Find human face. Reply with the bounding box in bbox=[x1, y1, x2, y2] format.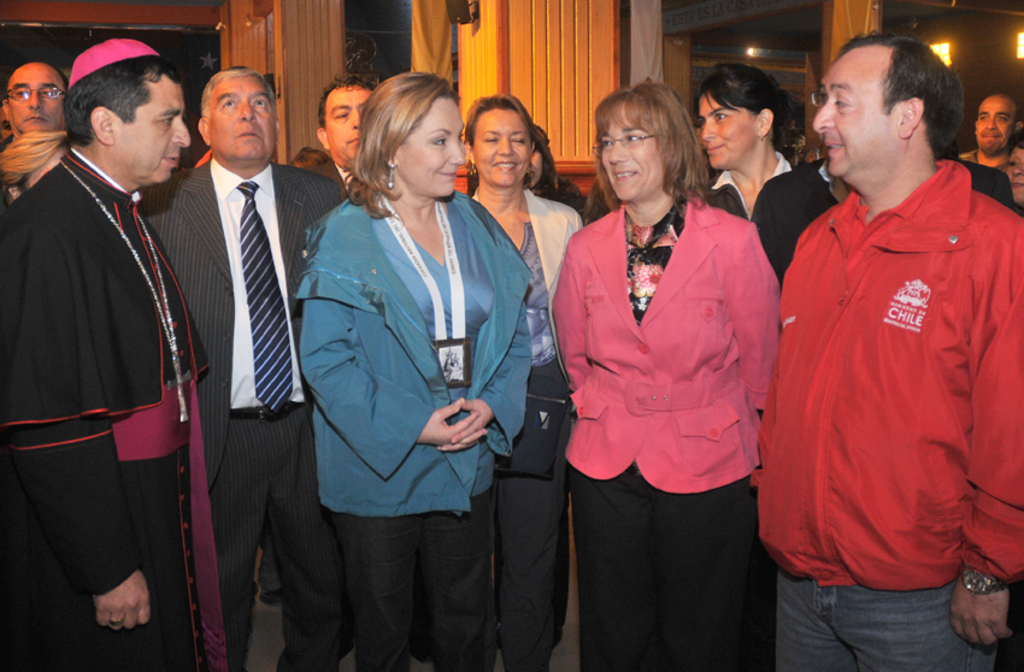
bbox=[108, 72, 192, 195].
